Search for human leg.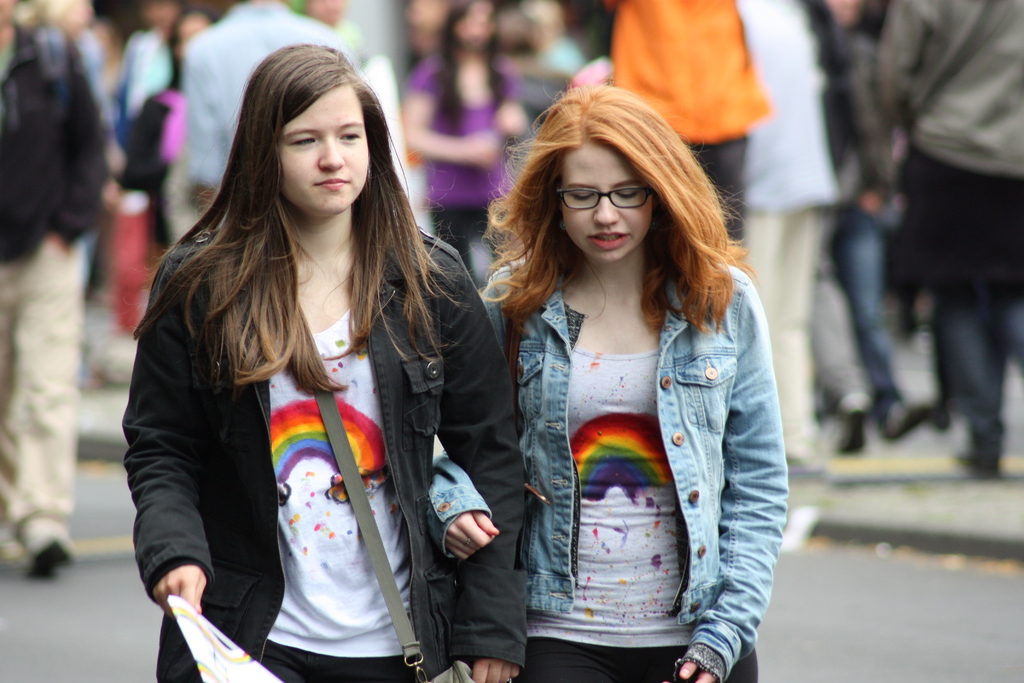
Found at [913,156,985,473].
